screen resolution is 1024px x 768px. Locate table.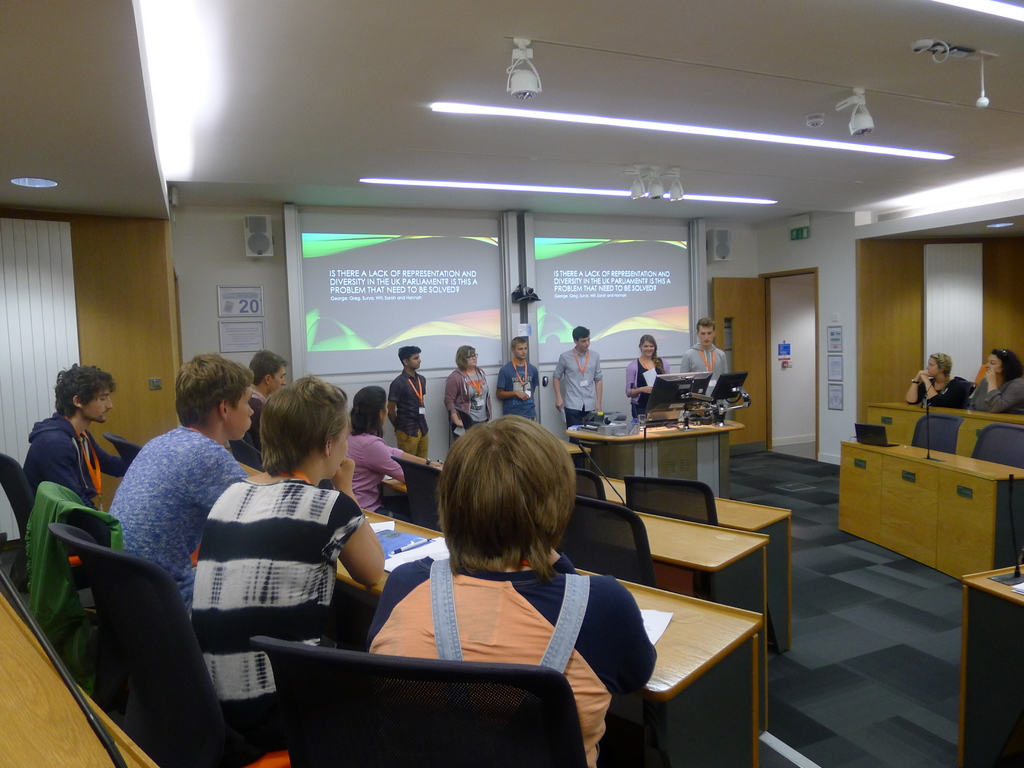
(left=562, top=424, right=743, bottom=501).
